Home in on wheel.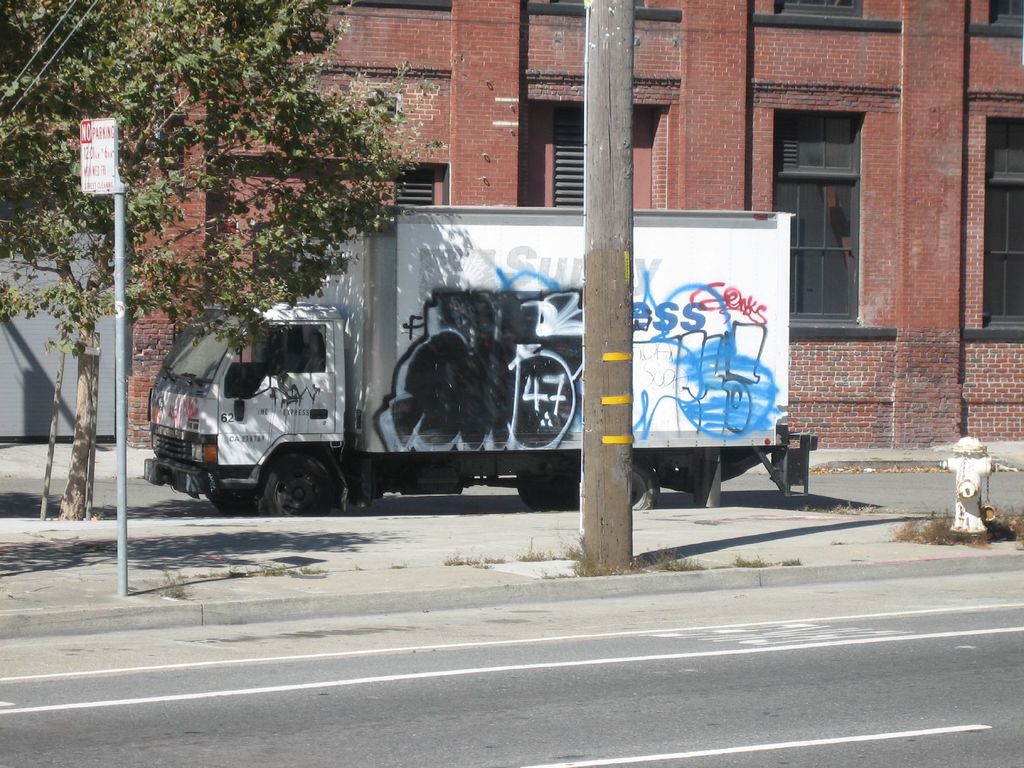
Homed in at left=632, top=460, right=662, bottom=510.
